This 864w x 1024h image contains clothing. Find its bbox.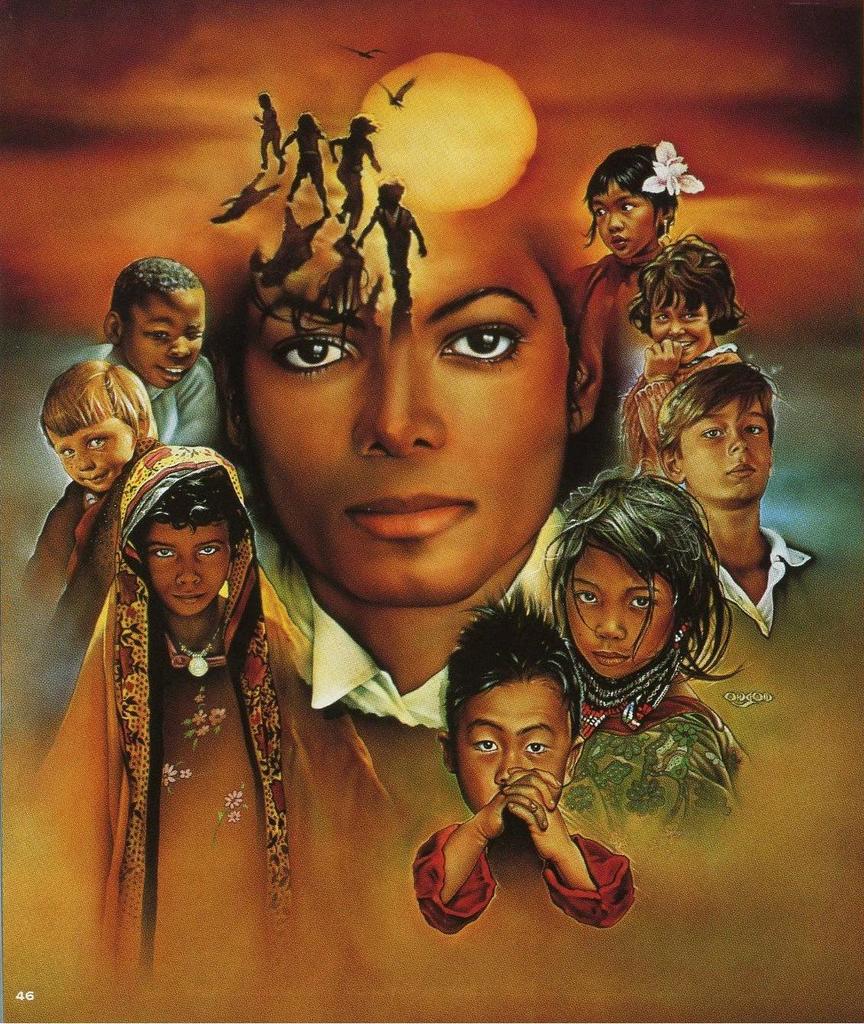
select_region(369, 206, 419, 309).
